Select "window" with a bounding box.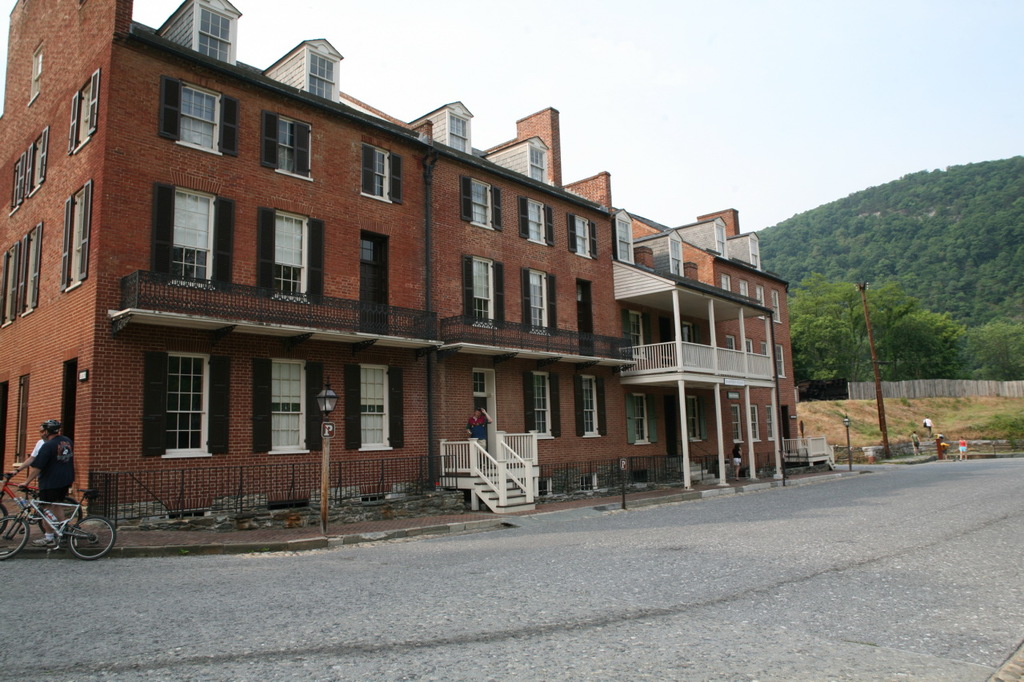
bbox(275, 213, 306, 298).
